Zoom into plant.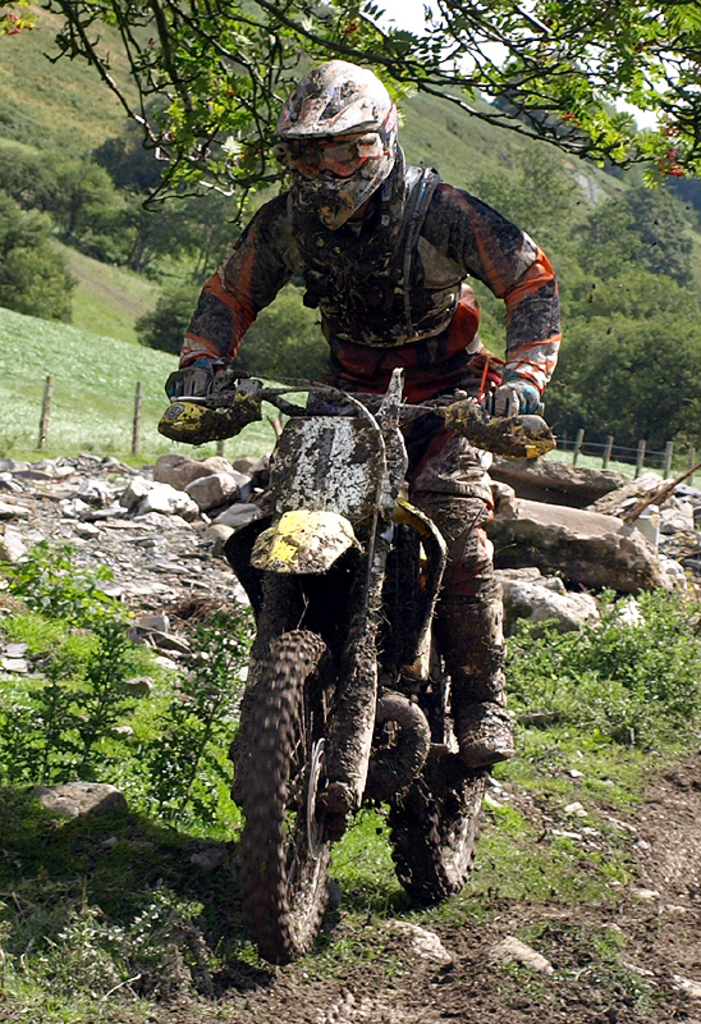
Zoom target: (18,522,178,819).
